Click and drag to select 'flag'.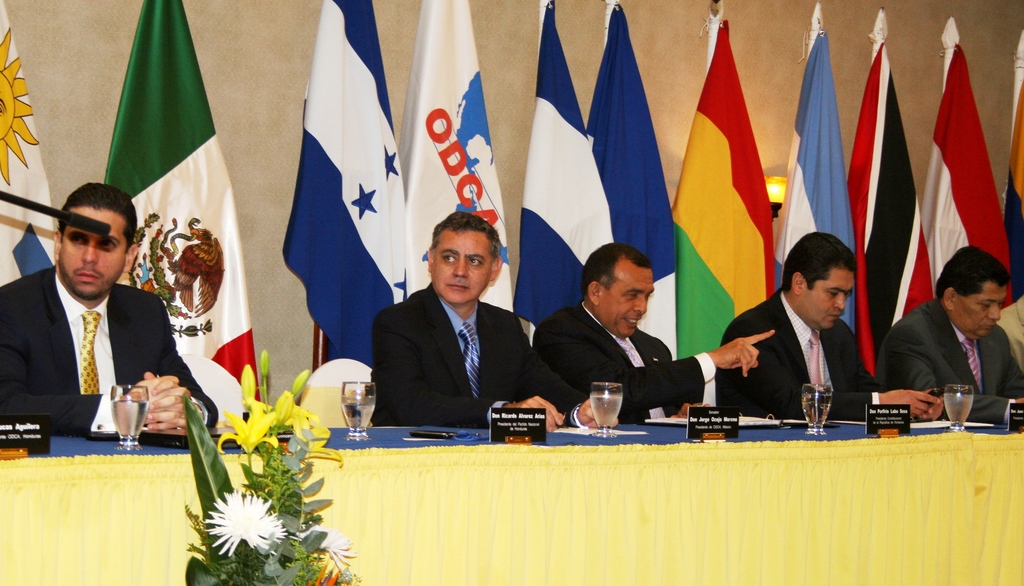
Selection: box(844, 46, 936, 375).
